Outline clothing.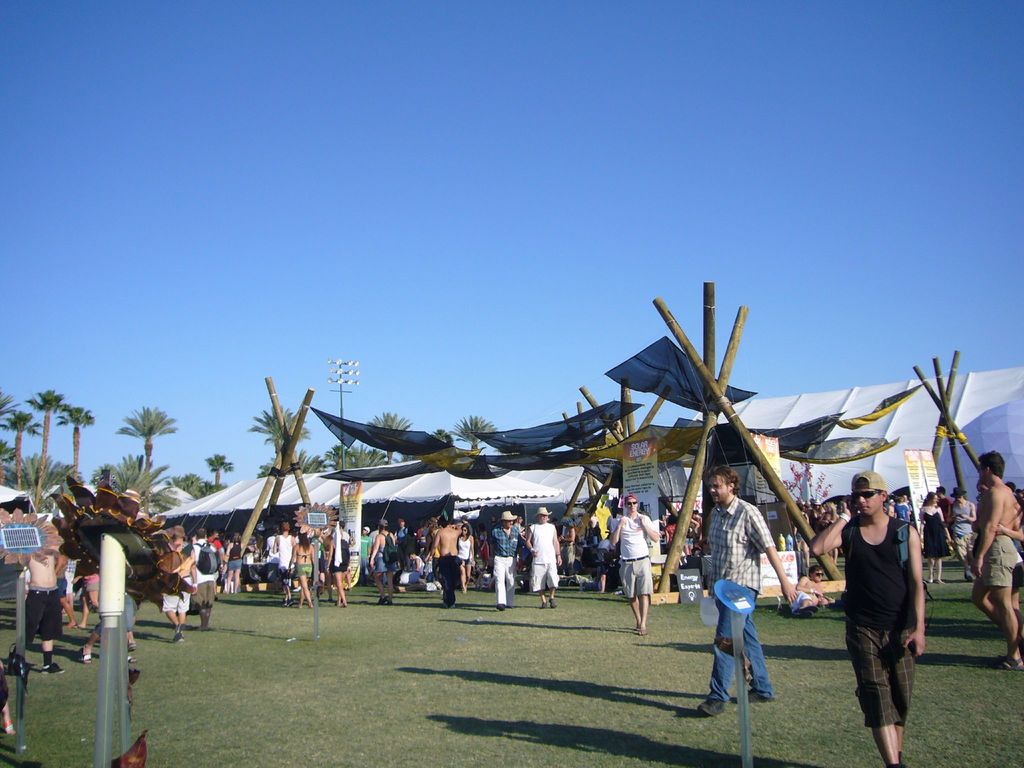
Outline: bbox(275, 534, 297, 576).
